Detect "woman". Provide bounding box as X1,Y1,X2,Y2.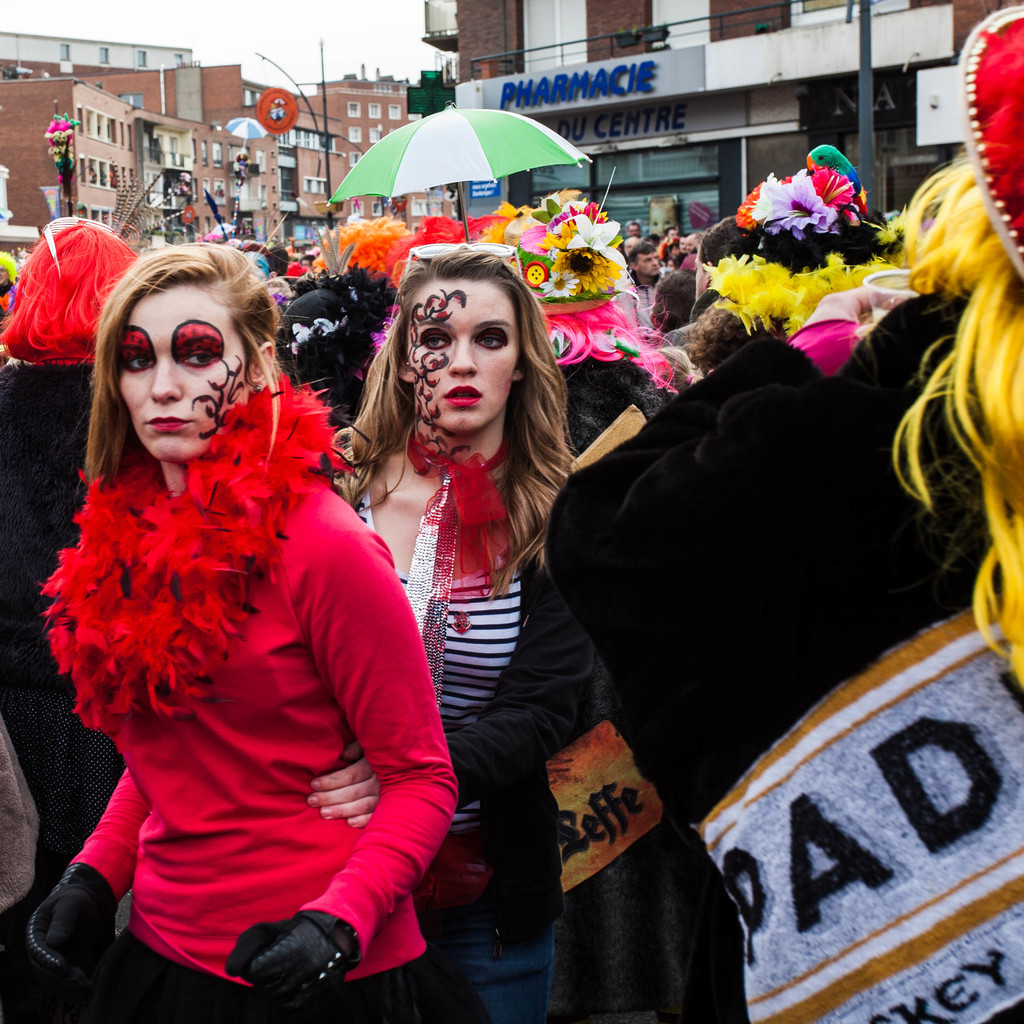
26,243,464,1023.
